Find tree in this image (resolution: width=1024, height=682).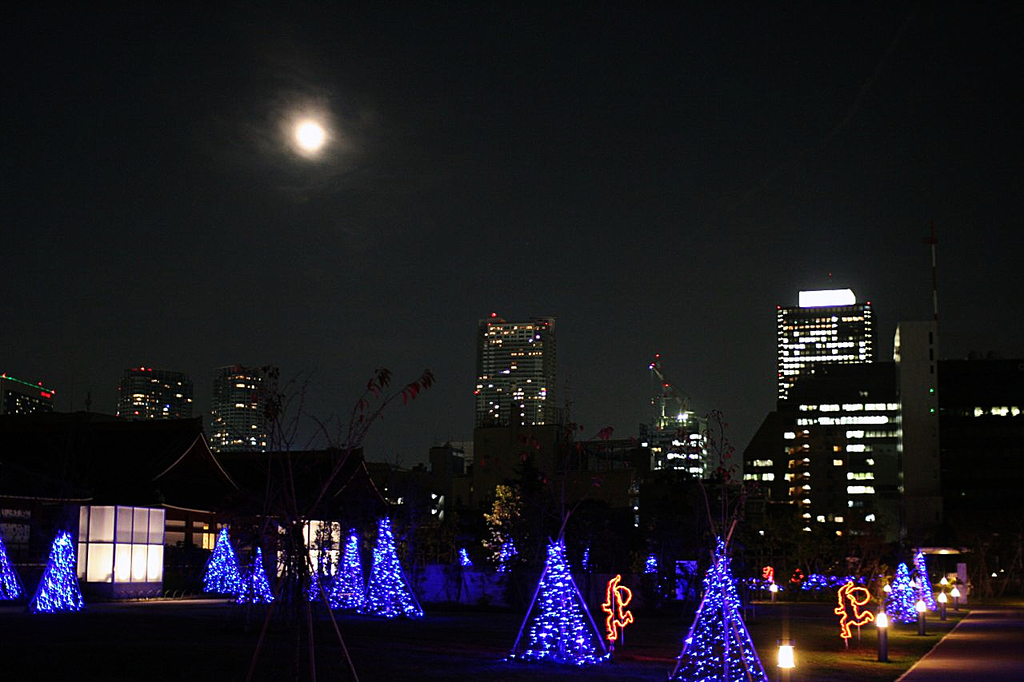
358,524,424,620.
